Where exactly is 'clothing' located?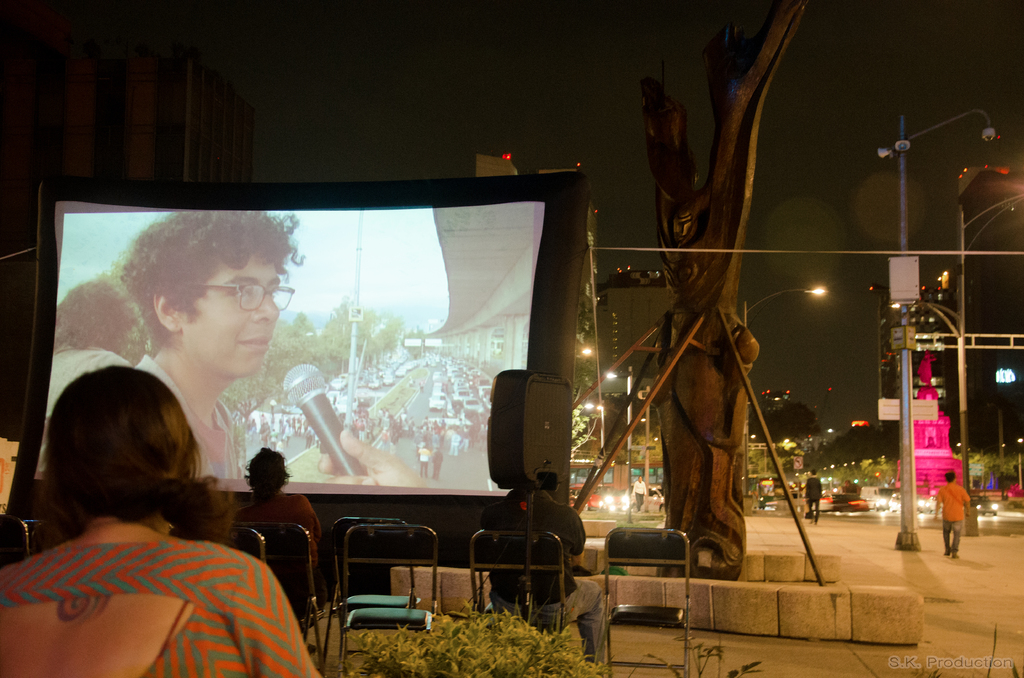
Its bounding box is [632,480,648,511].
